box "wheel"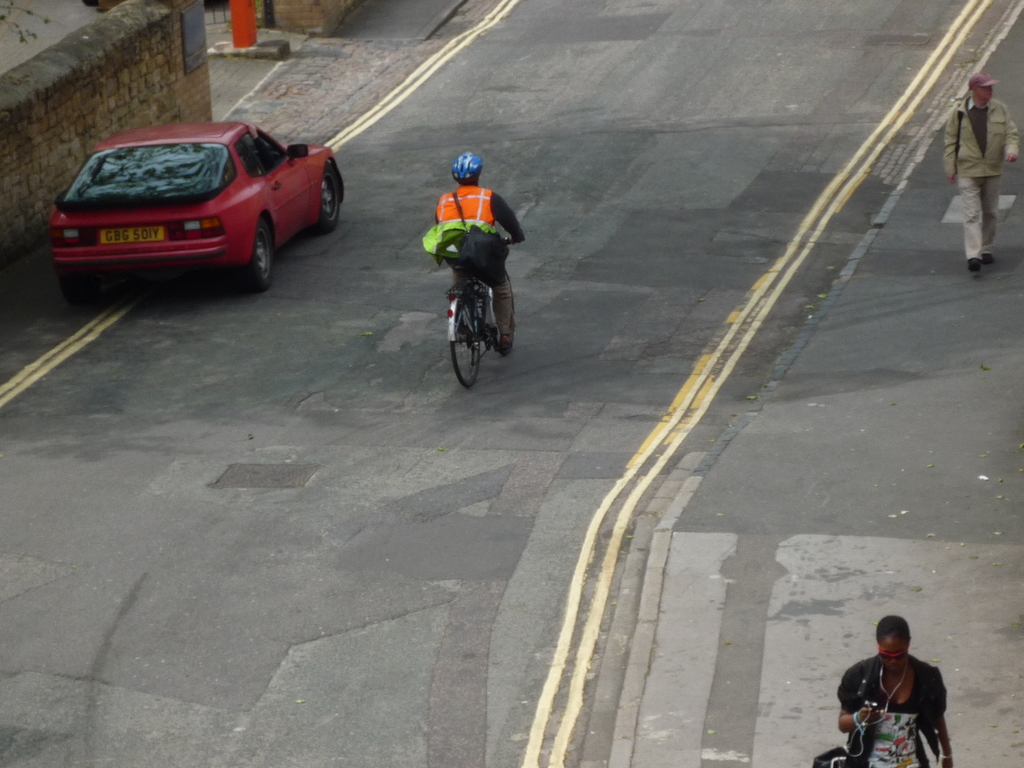
{"left": 435, "top": 261, "right": 494, "bottom": 386}
